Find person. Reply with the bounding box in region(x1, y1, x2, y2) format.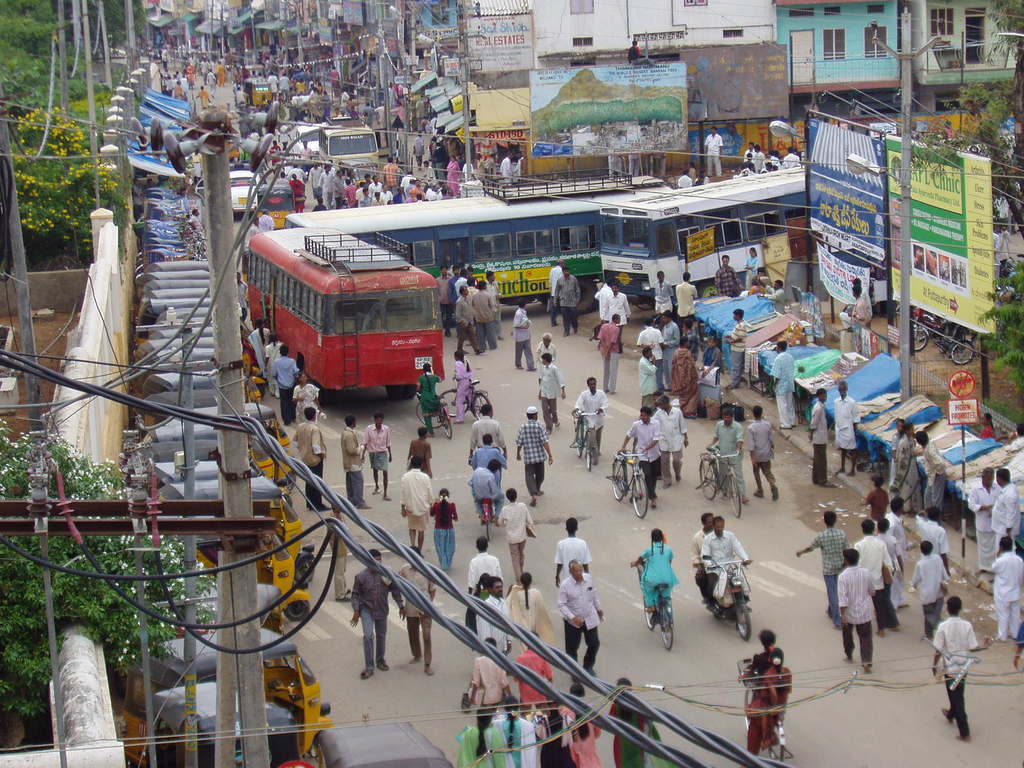
region(806, 389, 836, 486).
